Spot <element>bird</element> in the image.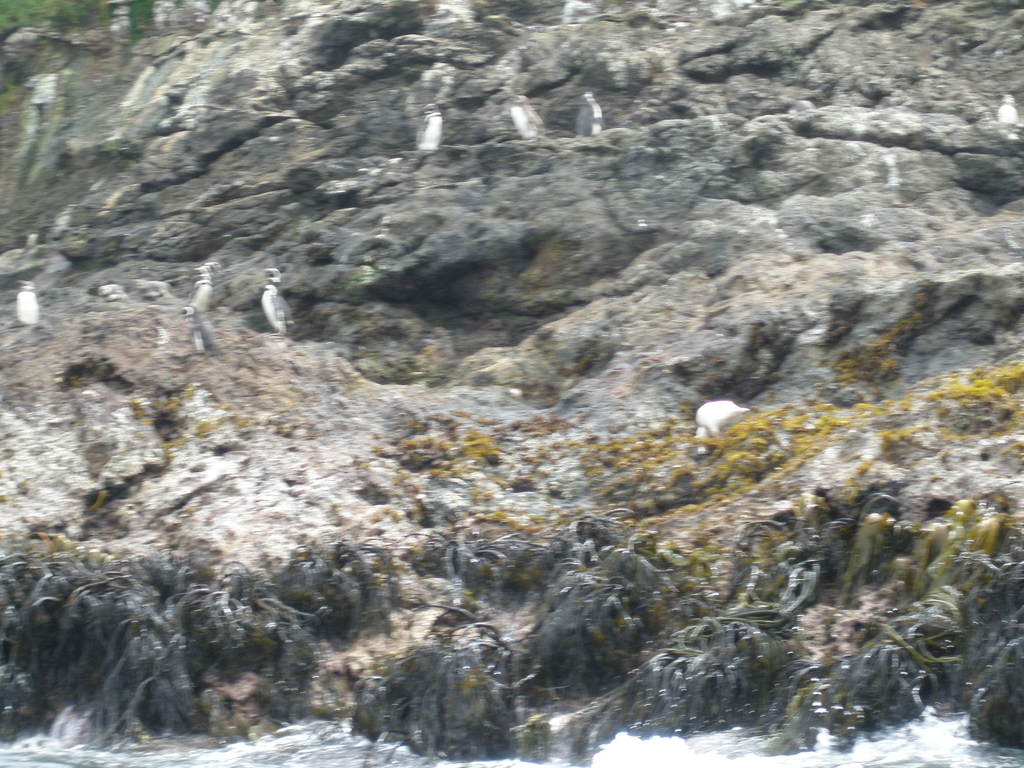
<element>bird</element> found at region(181, 260, 219, 352).
